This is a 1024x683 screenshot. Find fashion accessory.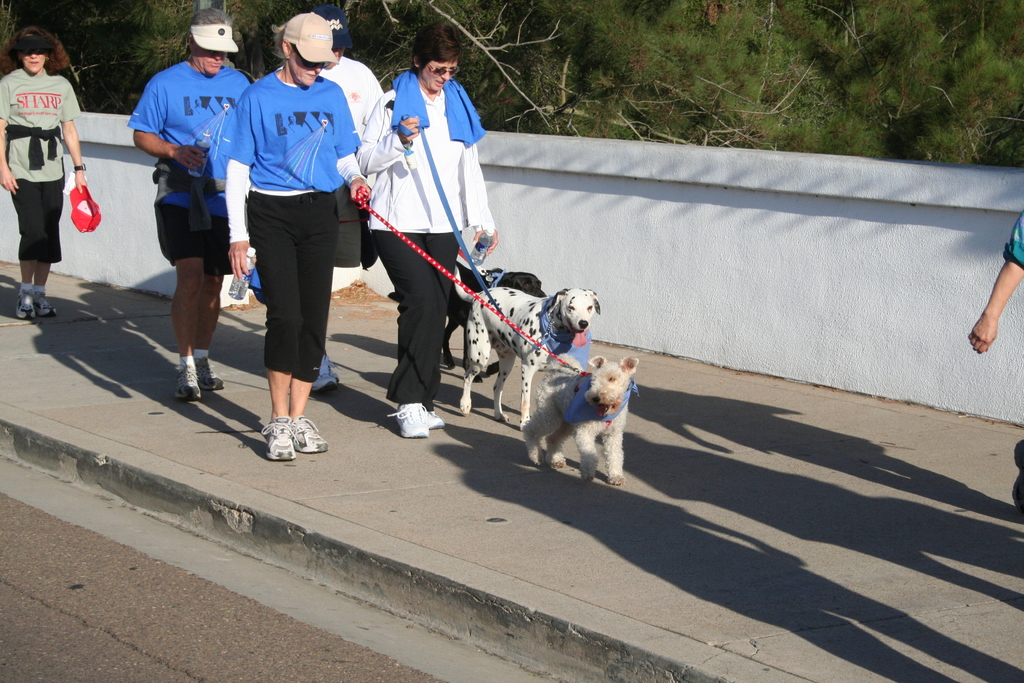
Bounding box: locate(15, 290, 35, 322).
